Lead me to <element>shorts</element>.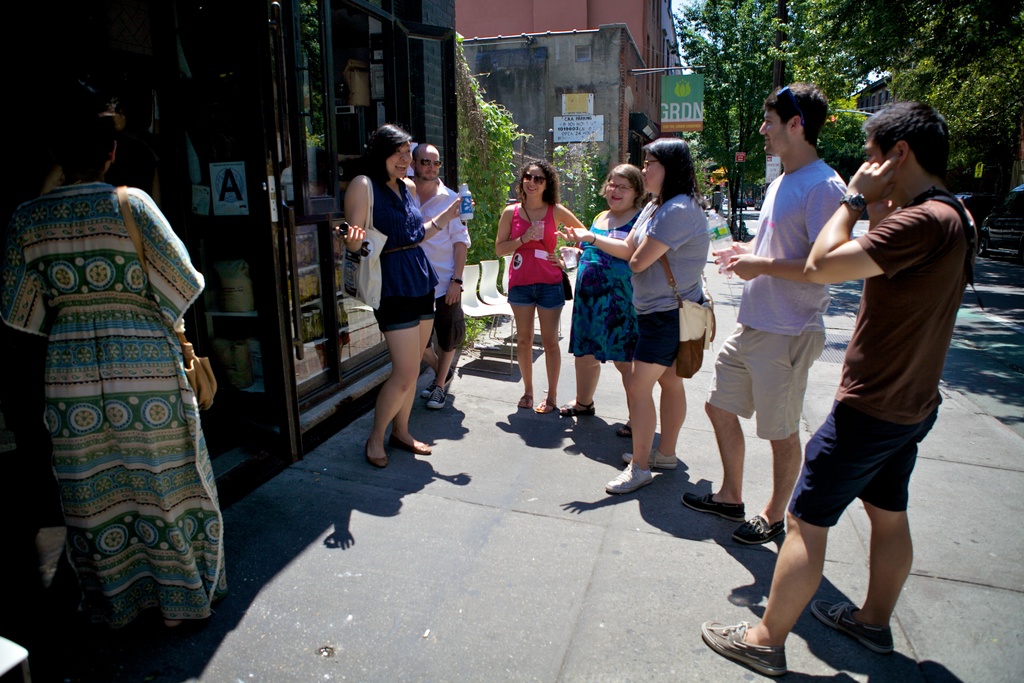
Lead to [506, 282, 569, 308].
